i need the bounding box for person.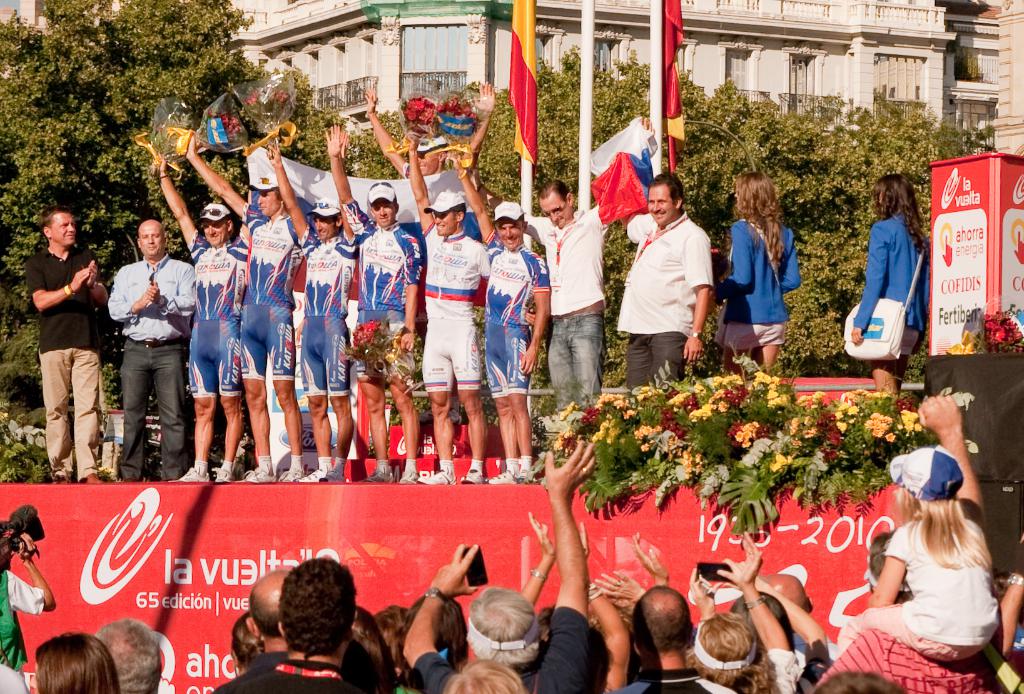
Here it is: region(451, 143, 548, 487).
